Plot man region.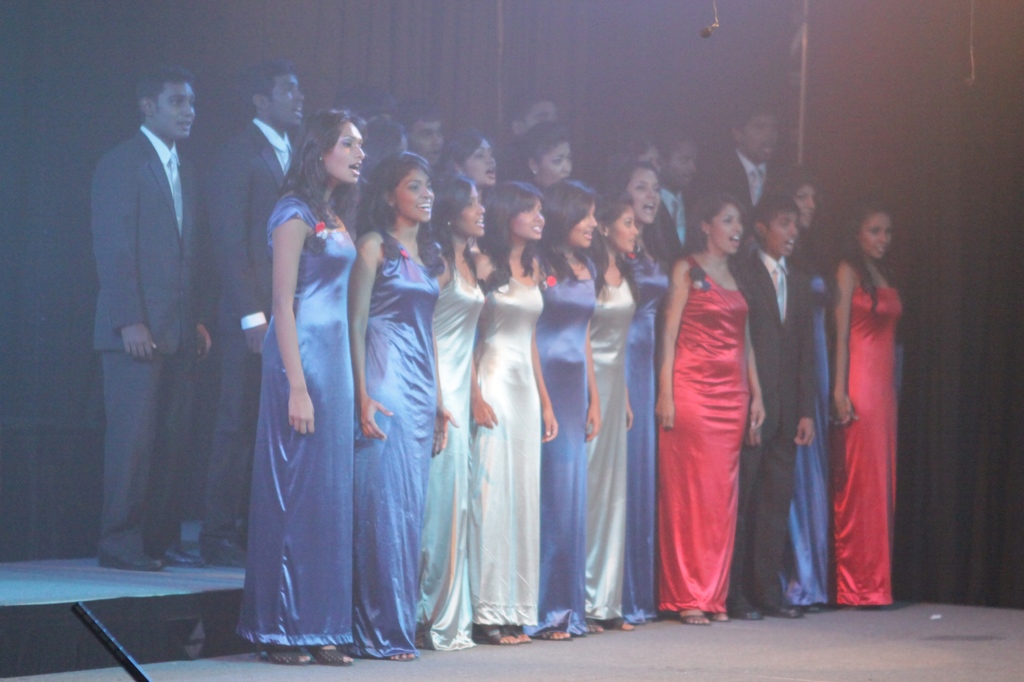
Plotted at (512,95,562,145).
